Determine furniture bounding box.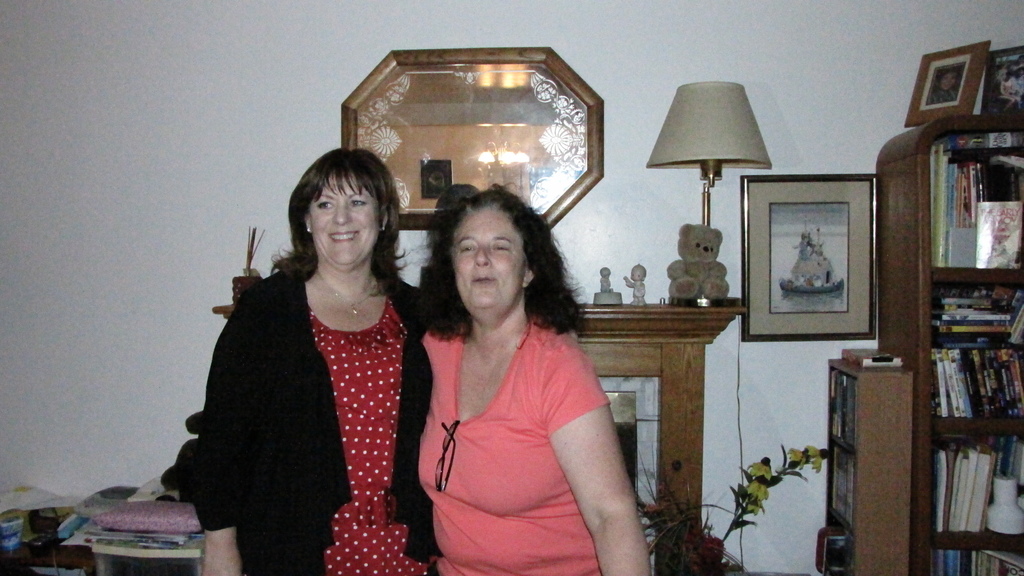
Determined: l=210, t=306, r=748, b=575.
